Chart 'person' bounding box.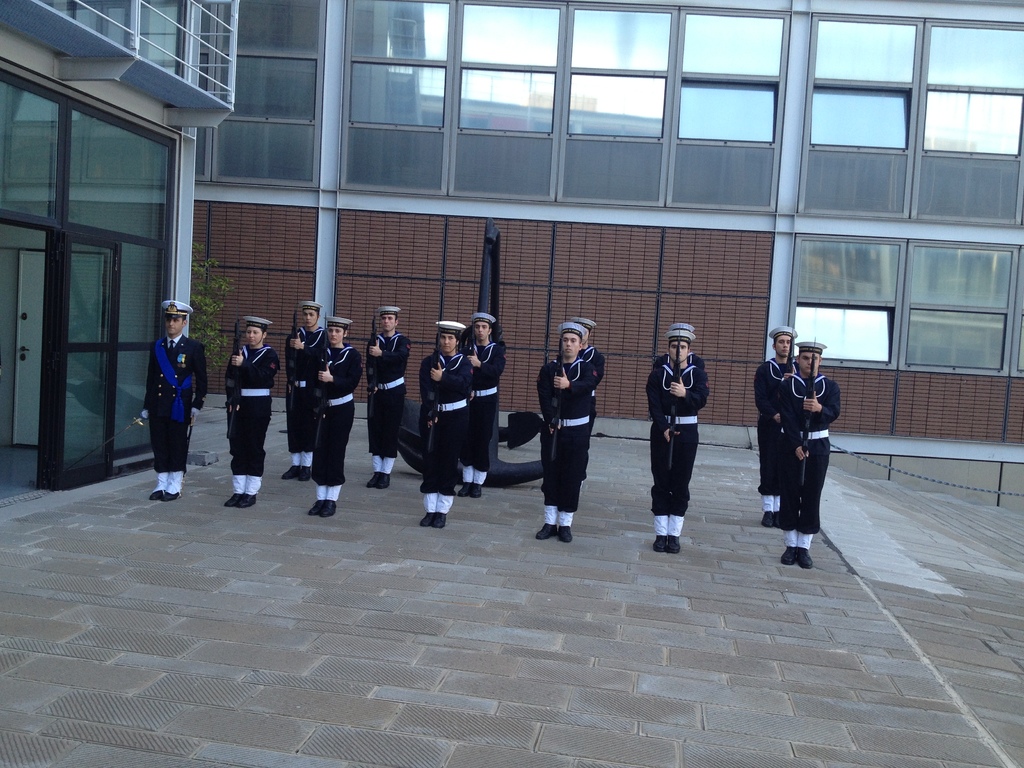
Charted: x1=542 y1=314 x2=604 y2=480.
